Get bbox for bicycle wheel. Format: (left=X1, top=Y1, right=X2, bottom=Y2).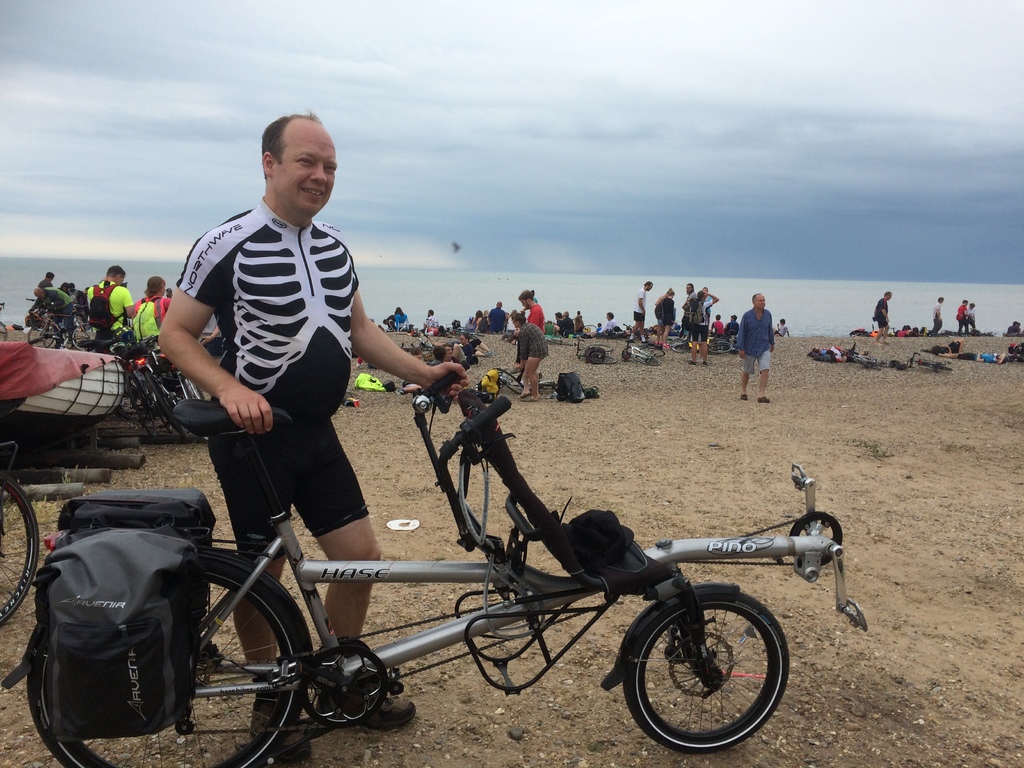
(left=854, top=356, right=884, bottom=371).
